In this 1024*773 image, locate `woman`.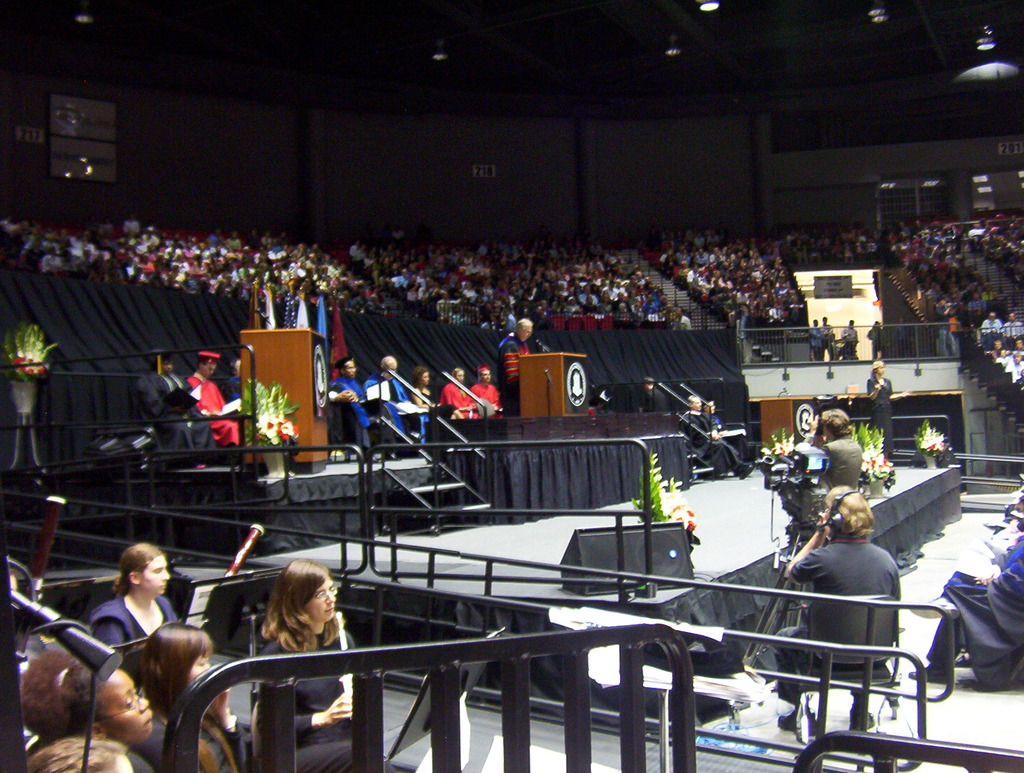
Bounding box: bbox(132, 617, 259, 772).
